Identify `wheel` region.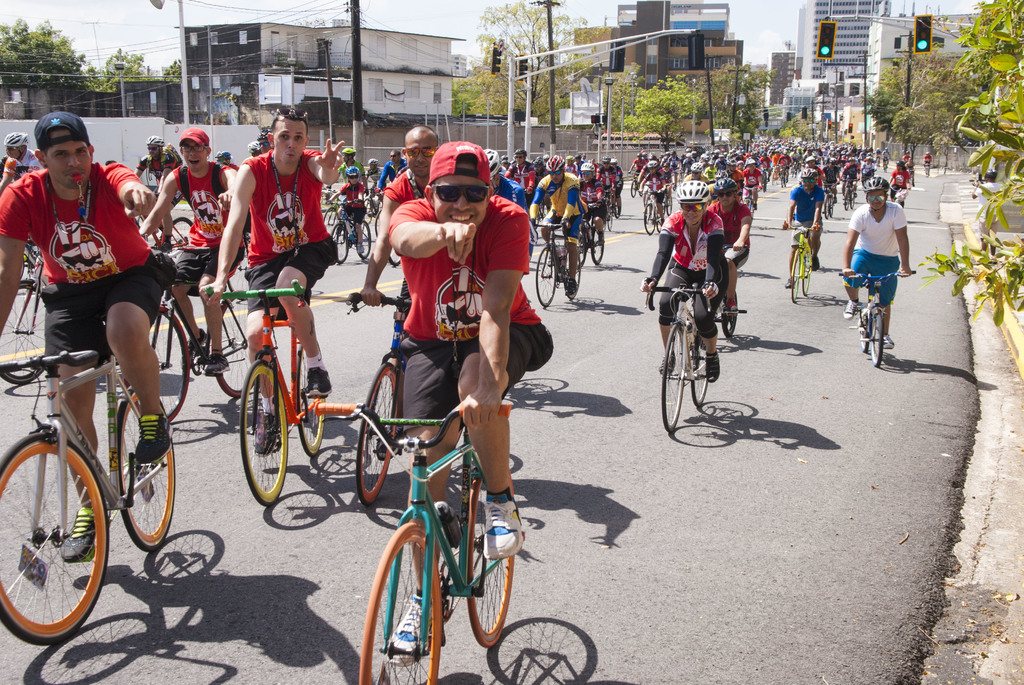
Region: (x1=117, y1=295, x2=197, y2=421).
